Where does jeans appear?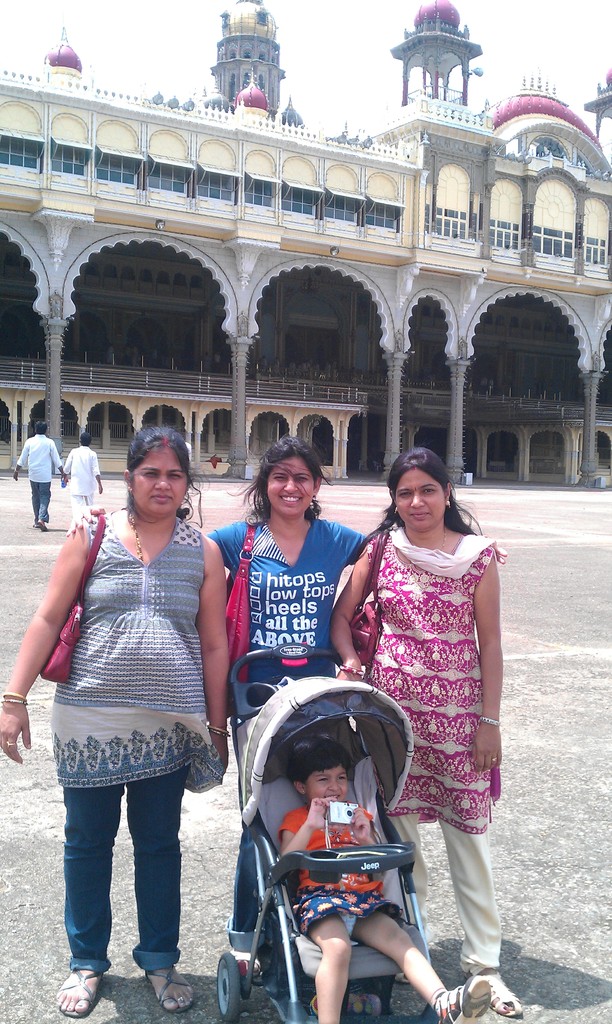
Appears at (x1=61, y1=767, x2=204, y2=987).
